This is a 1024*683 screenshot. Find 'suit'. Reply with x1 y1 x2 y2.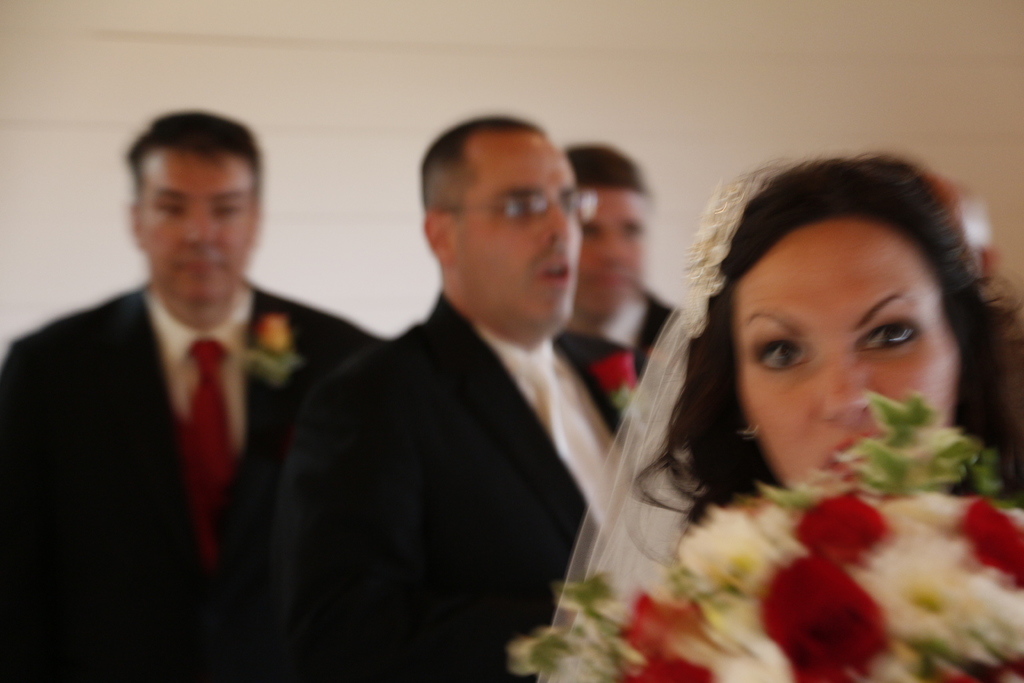
270 297 621 682.
